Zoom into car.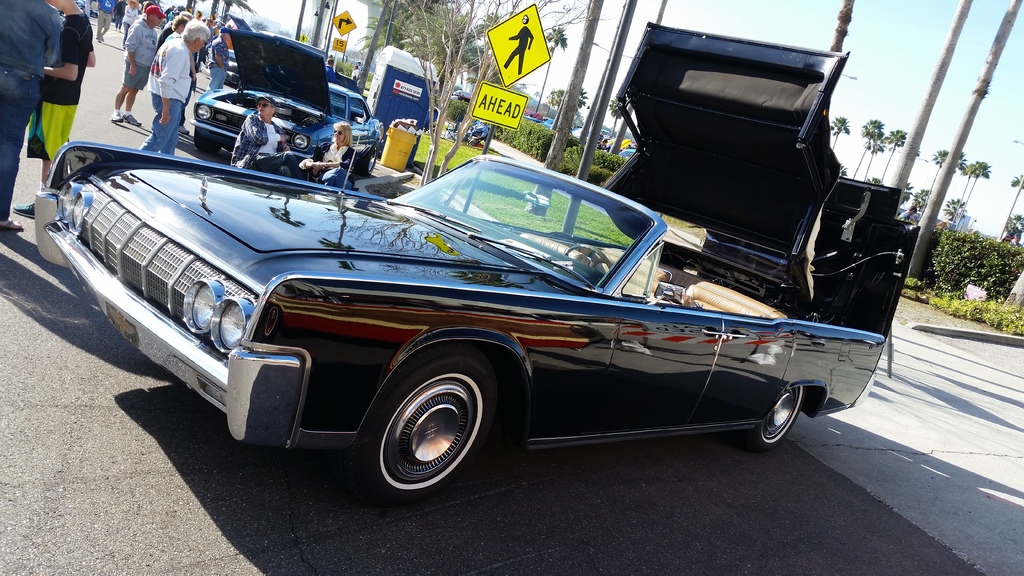
Zoom target: BBox(191, 28, 387, 180).
